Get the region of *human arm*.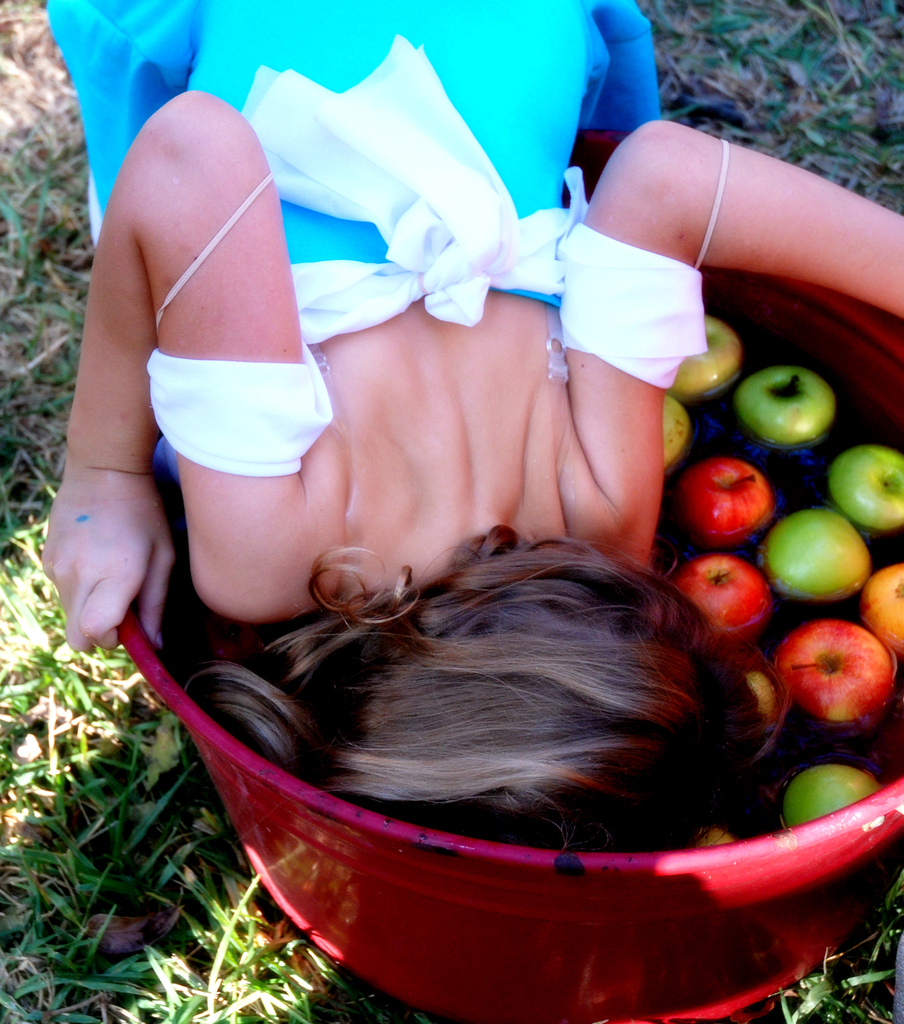
[x1=35, y1=83, x2=280, y2=659].
